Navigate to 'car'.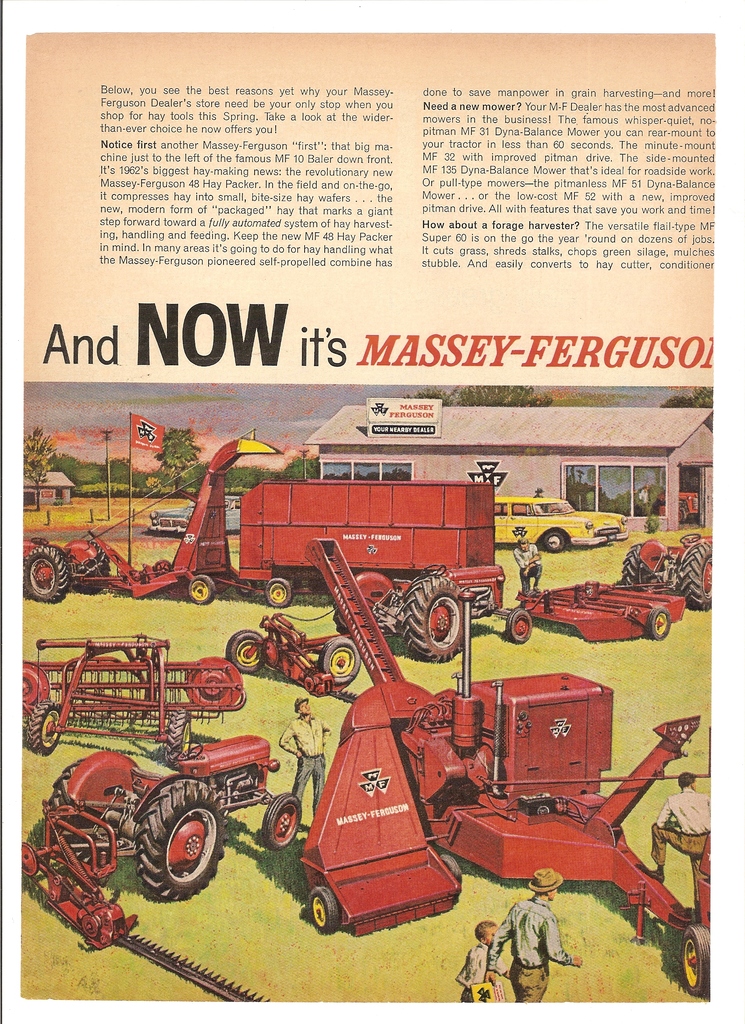
Navigation target: box=[491, 492, 634, 552].
